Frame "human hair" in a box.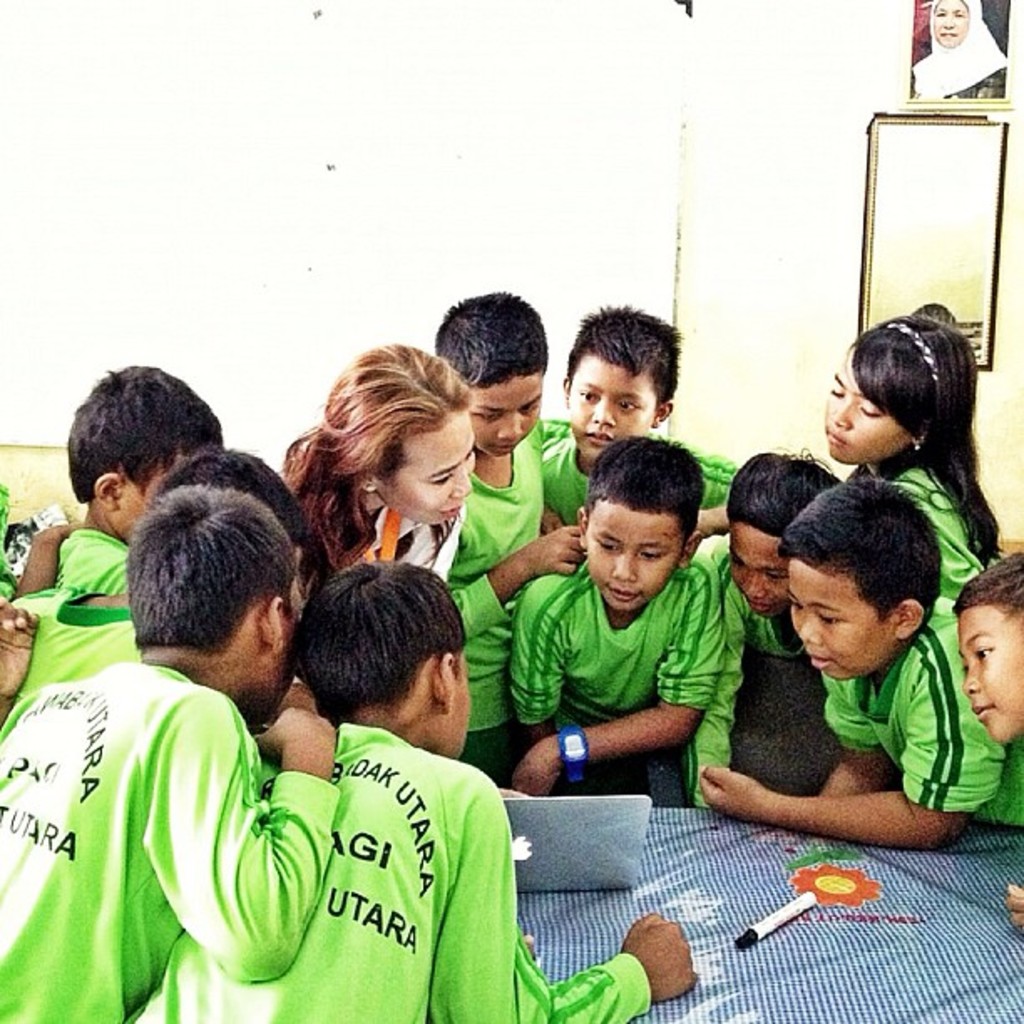
detection(562, 303, 681, 418).
